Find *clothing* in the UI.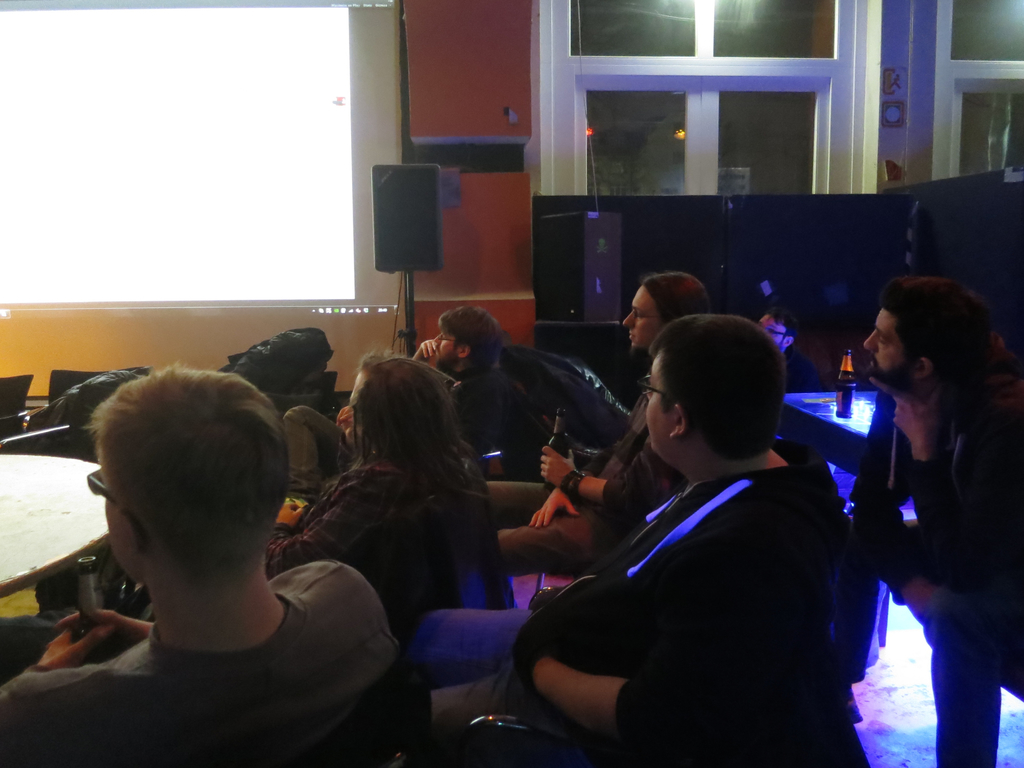
UI element at bbox=(459, 346, 716, 616).
